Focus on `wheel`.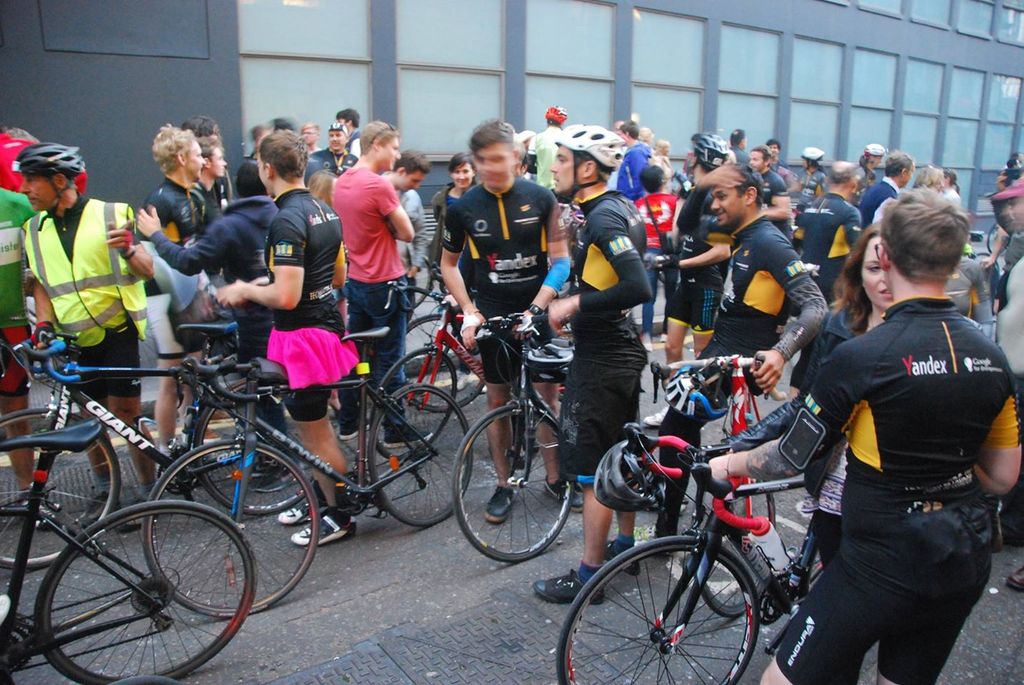
Focused at 370/347/458/461.
